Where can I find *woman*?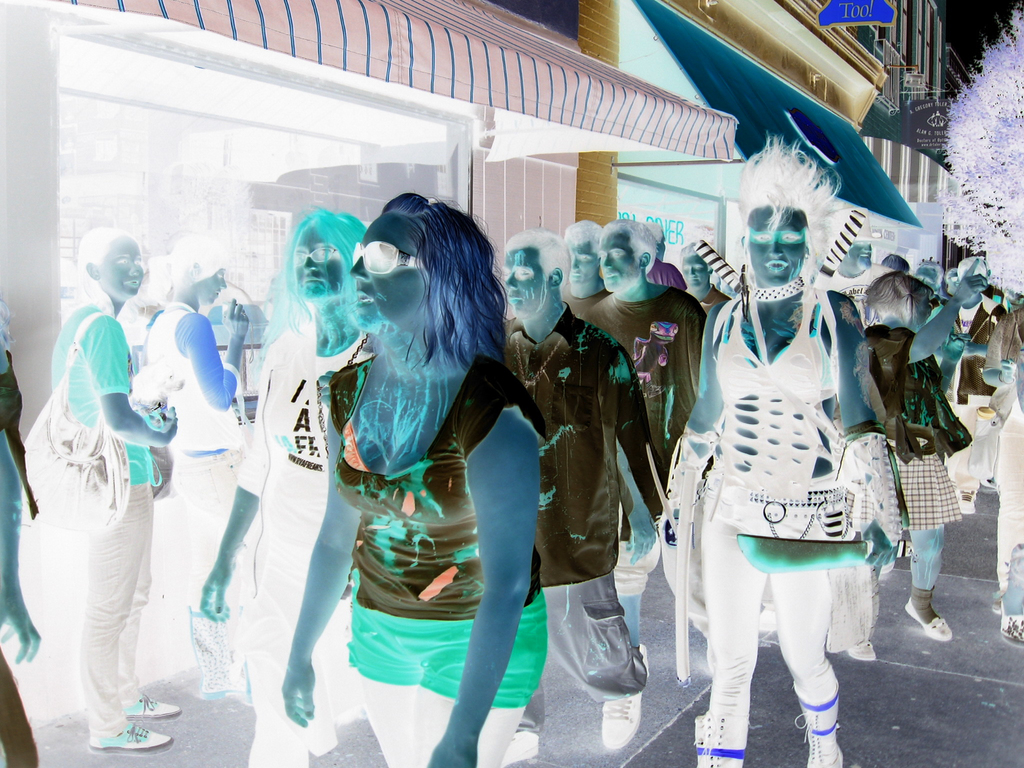
You can find it at rect(982, 304, 1023, 646).
